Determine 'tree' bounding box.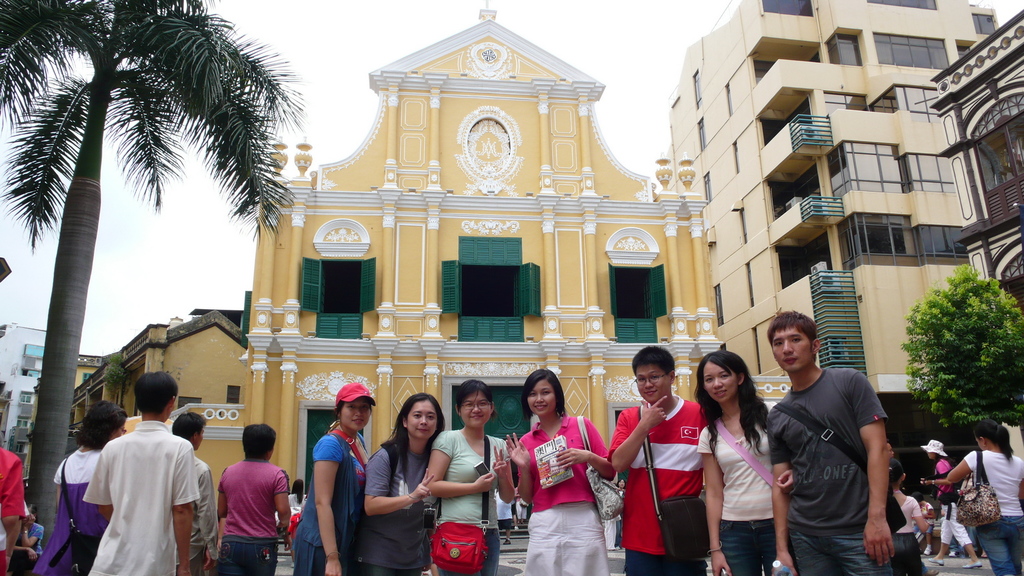
Determined: {"left": 911, "top": 255, "right": 1009, "bottom": 440}.
